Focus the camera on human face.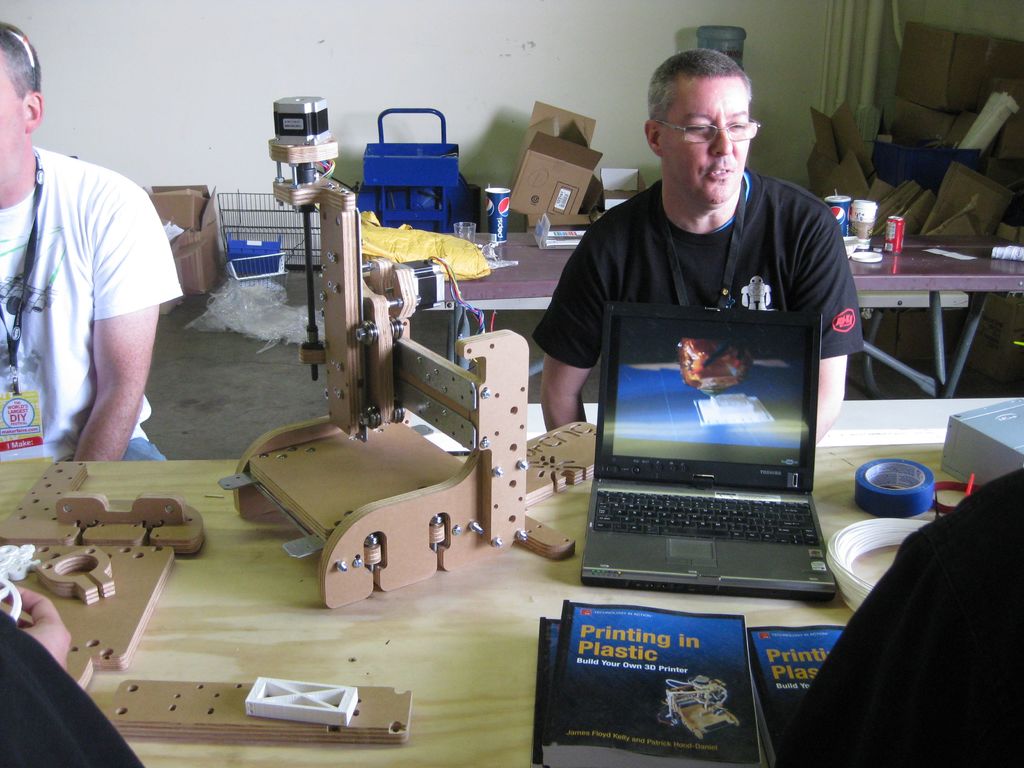
Focus region: 657,82,749,206.
